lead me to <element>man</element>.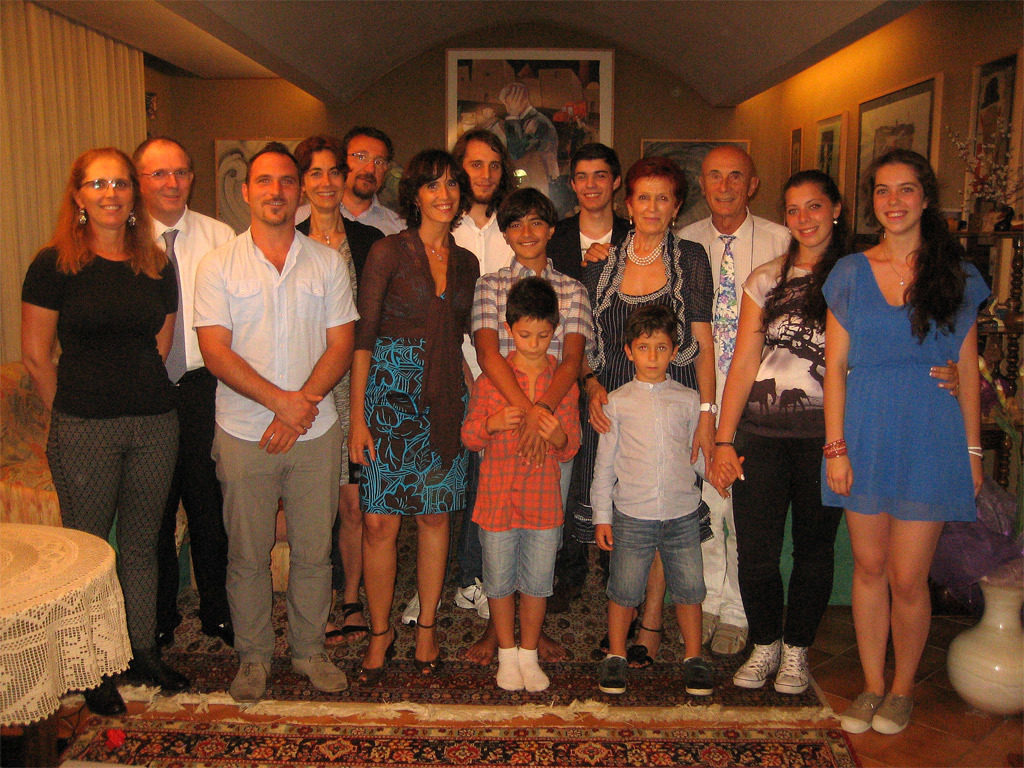
Lead to 689 145 805 639.
